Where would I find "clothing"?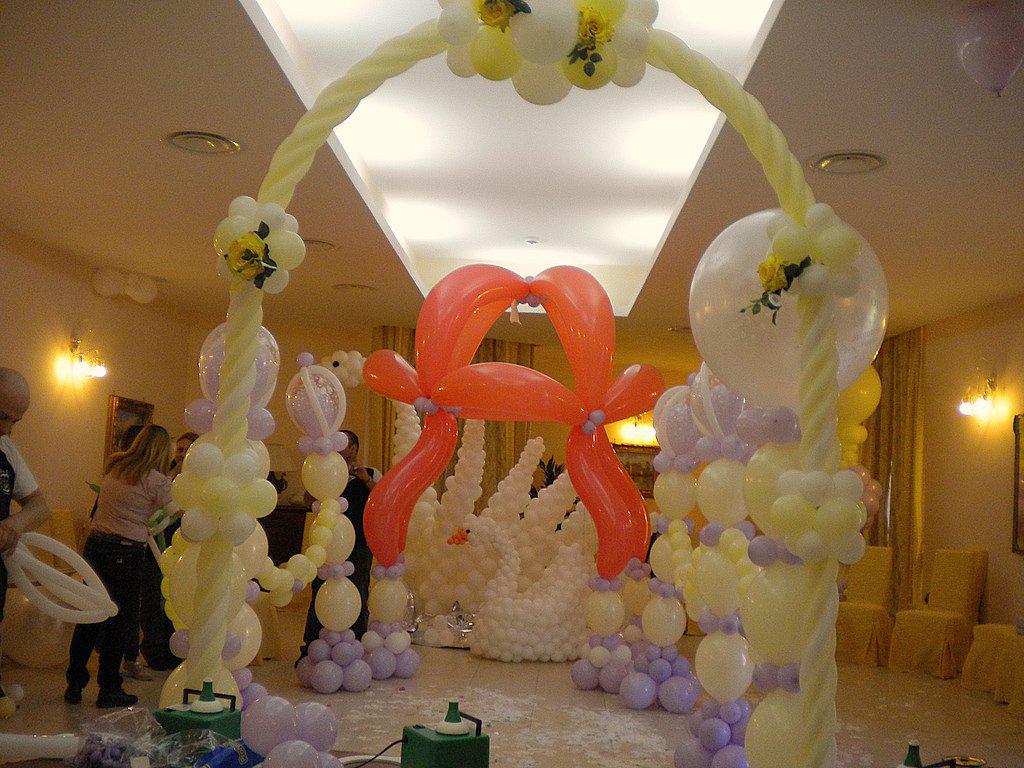
At rect(85, 461, 184, 542).
